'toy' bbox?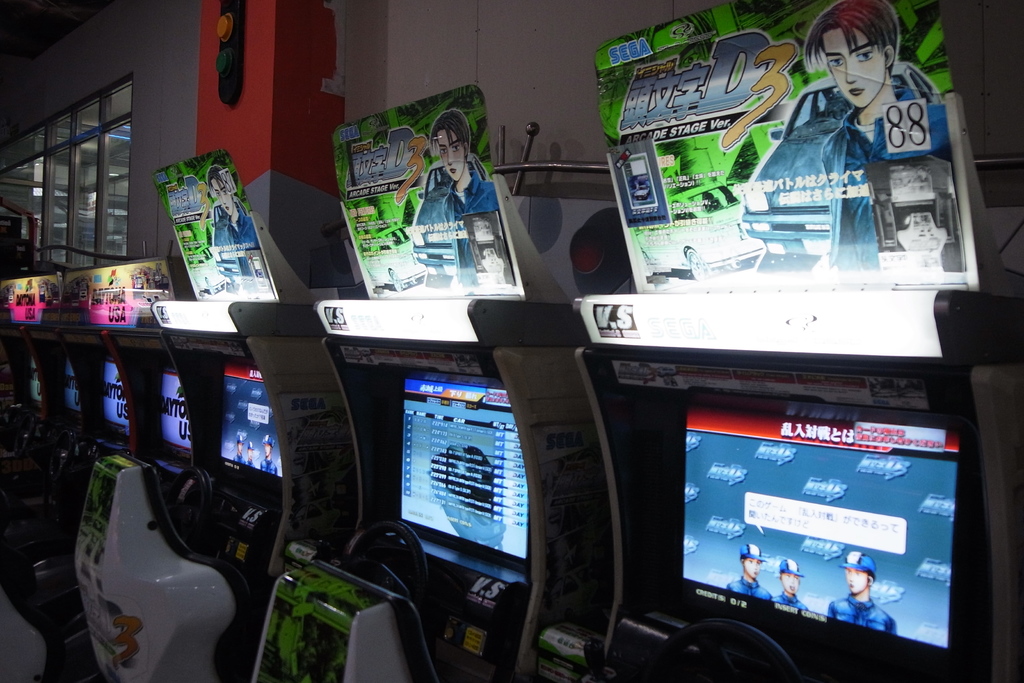
[left=204, top=198, right=250, bottom=283]
